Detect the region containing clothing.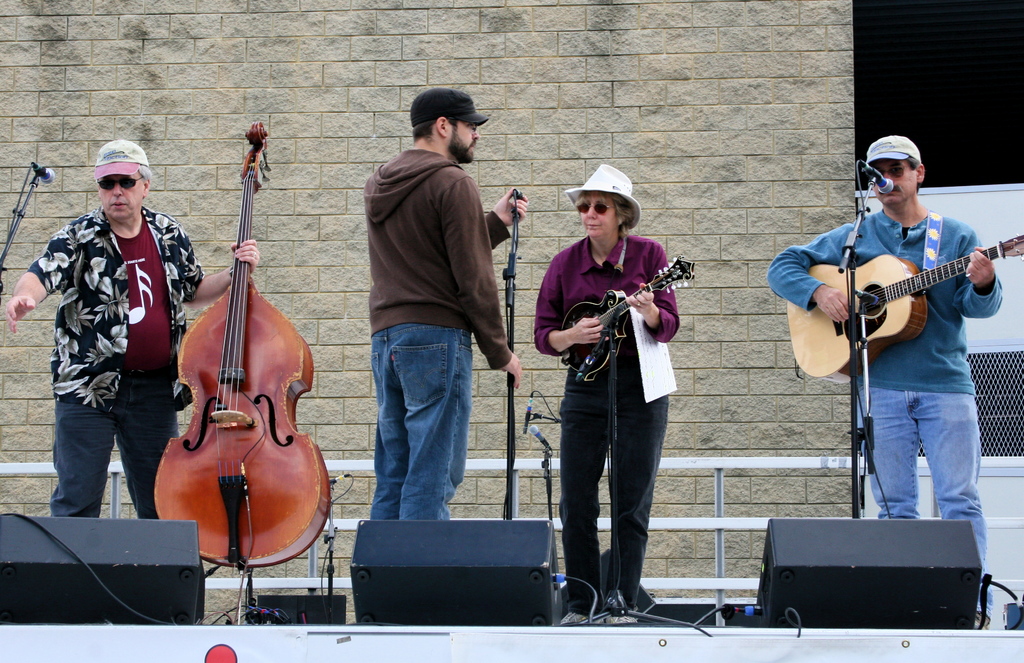
[x1=22, y1=203, x2=205, y2=519].
